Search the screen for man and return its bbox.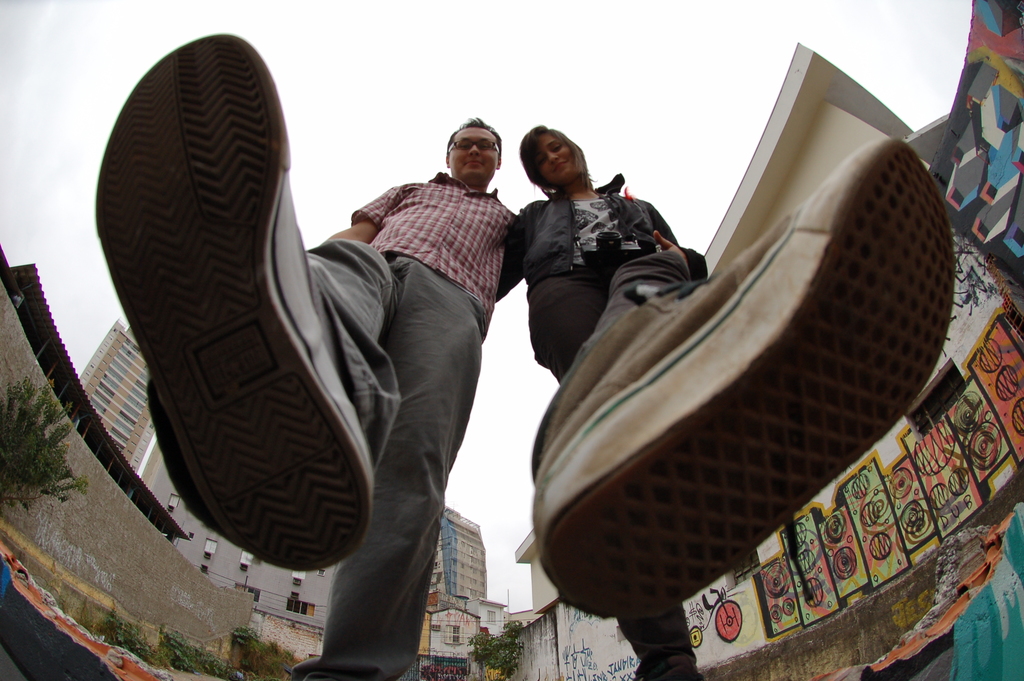
Found: x1=56 y1=0 x2=509 y2=680.
